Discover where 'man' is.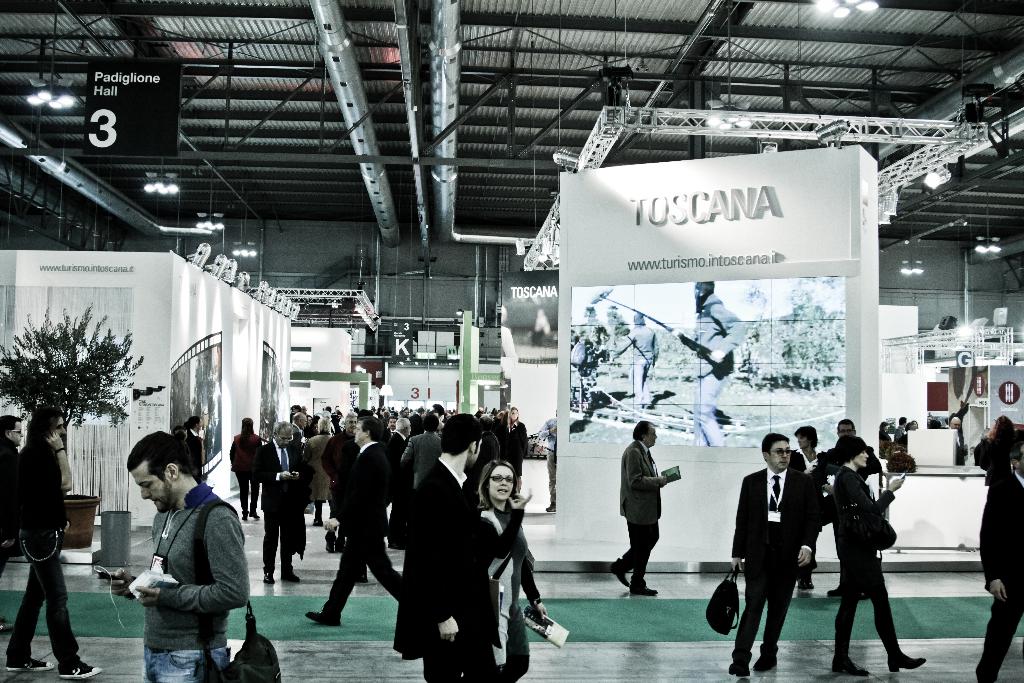
Discovered at 302 403 311 420.
